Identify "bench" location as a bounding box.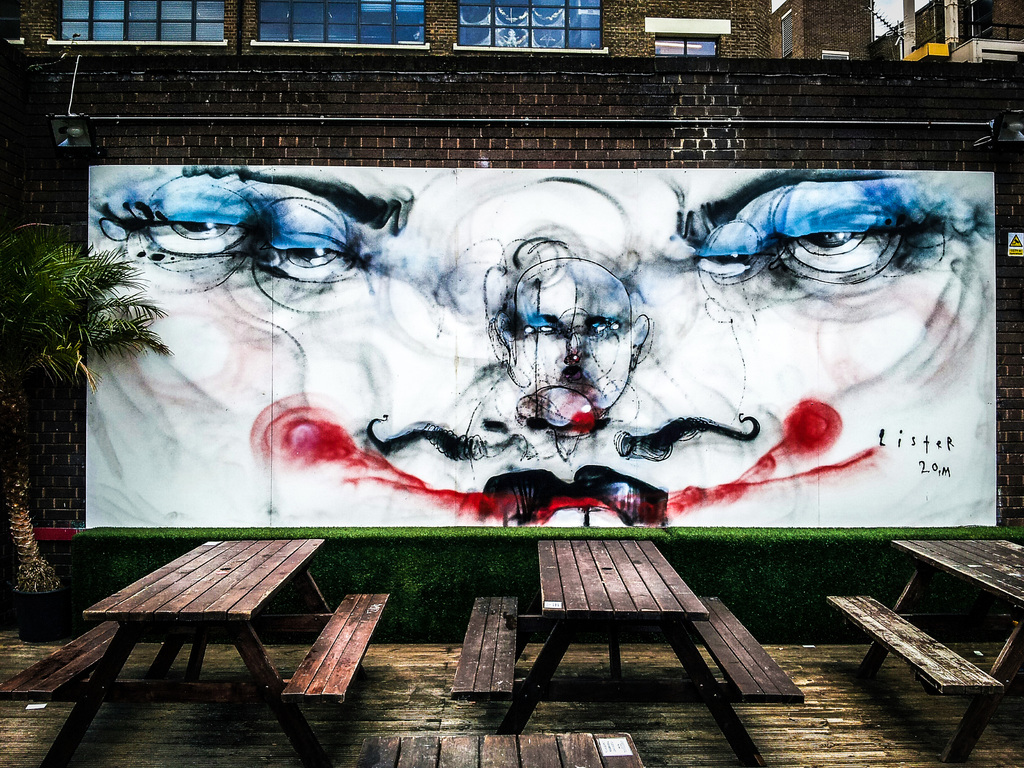
2/528/387/767.
